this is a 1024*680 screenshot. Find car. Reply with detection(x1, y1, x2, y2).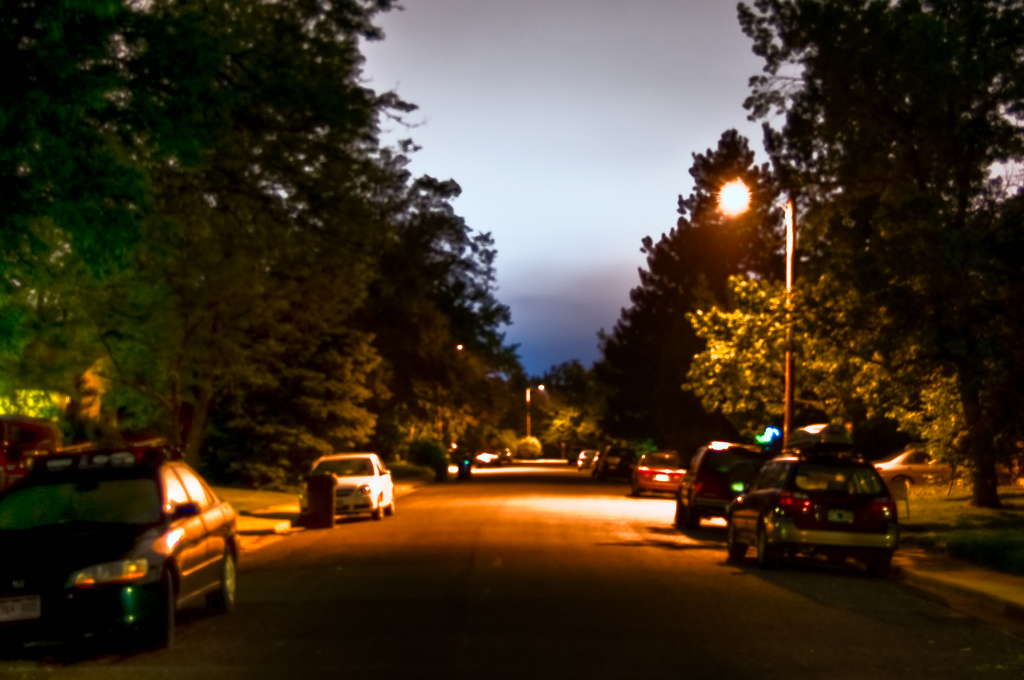
detection(724, 439, 908, 571).
